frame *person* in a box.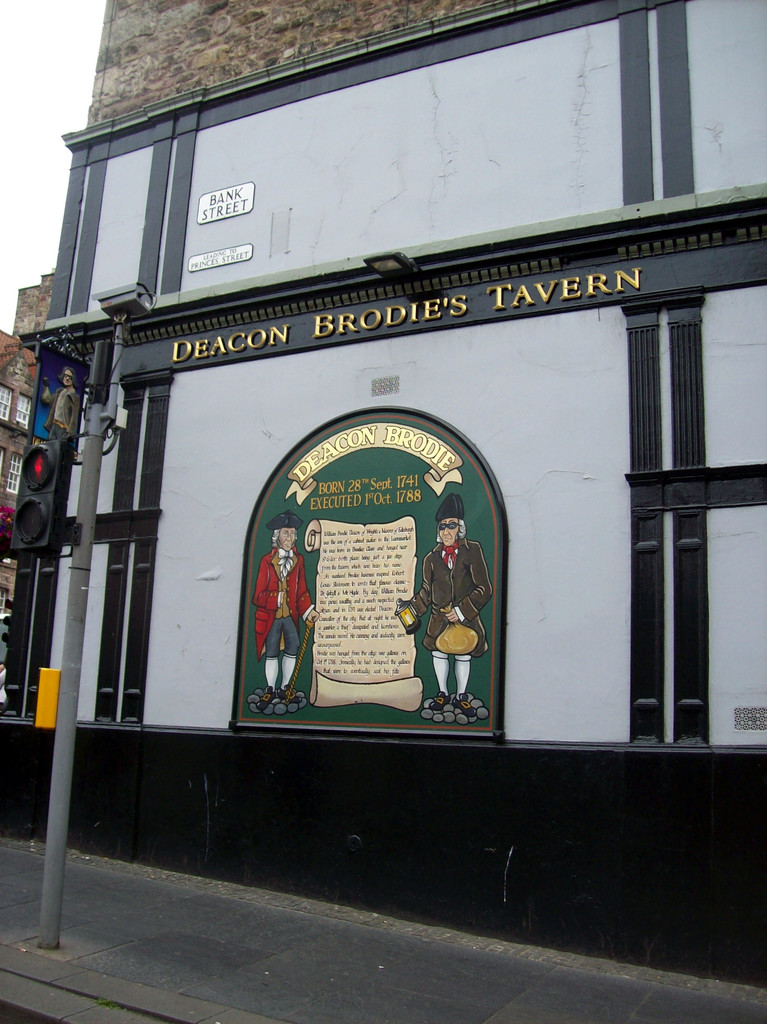
detection(250, 512, 321, 710).
